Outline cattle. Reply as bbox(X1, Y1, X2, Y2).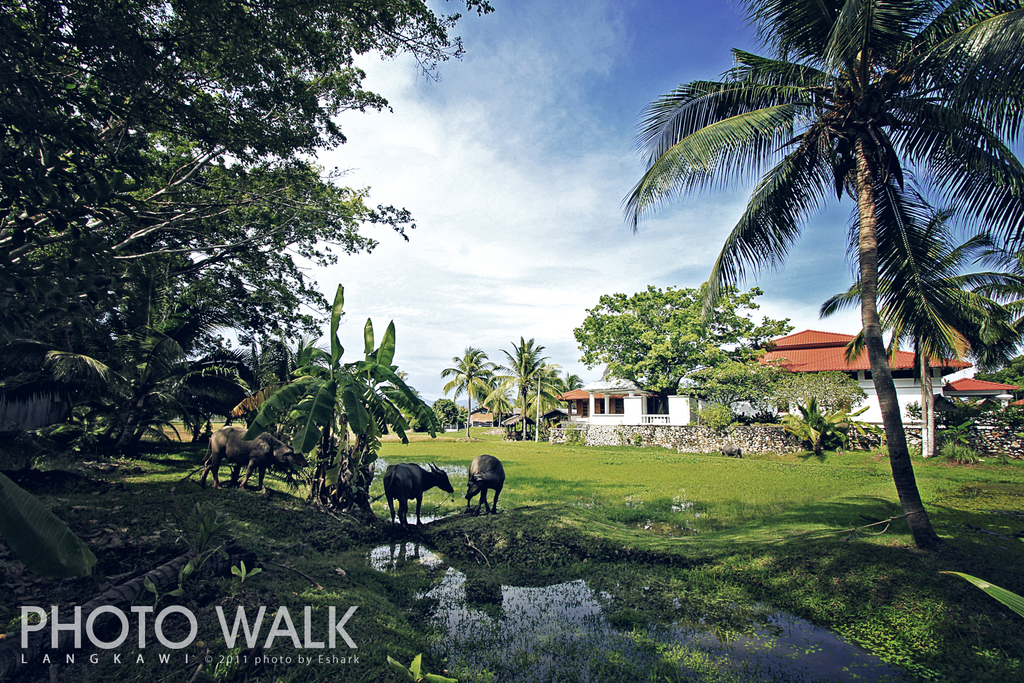
bbox(461, 457, 505, 509).
